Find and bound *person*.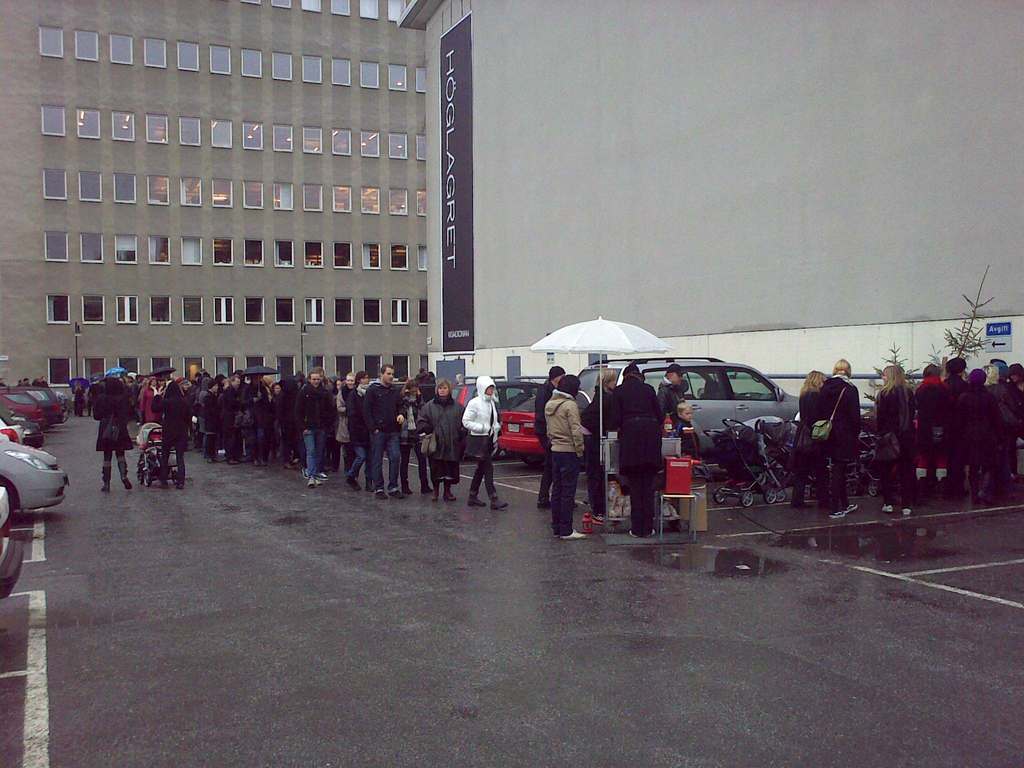
Bound: <bbox>239, 372, 271, 465</bbox>.
